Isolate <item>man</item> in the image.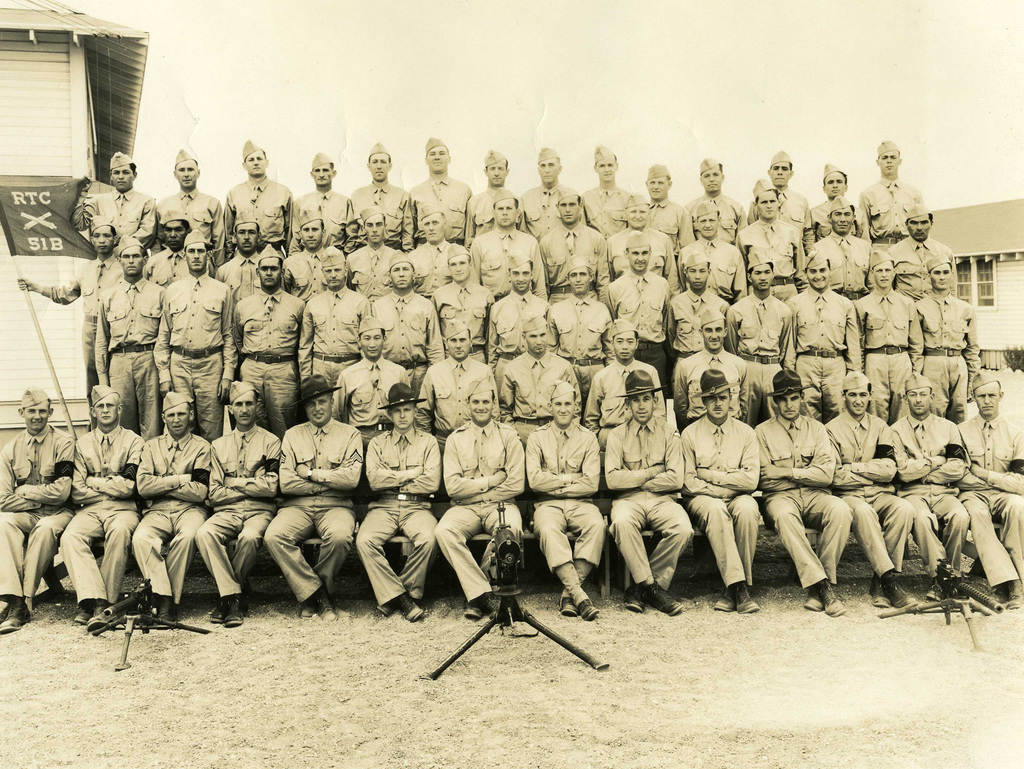
Isolated region: {"x1": 305, "y1": 244, "x2": 371, "y2": 383}.
